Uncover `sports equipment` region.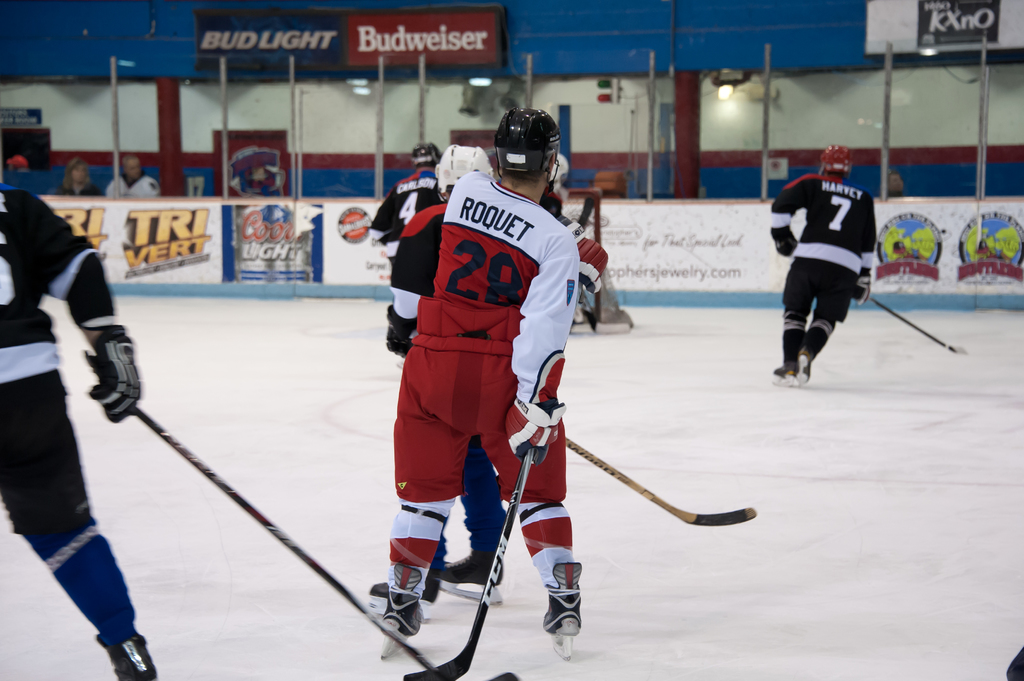
Uncovered: 428,549,508,598.
